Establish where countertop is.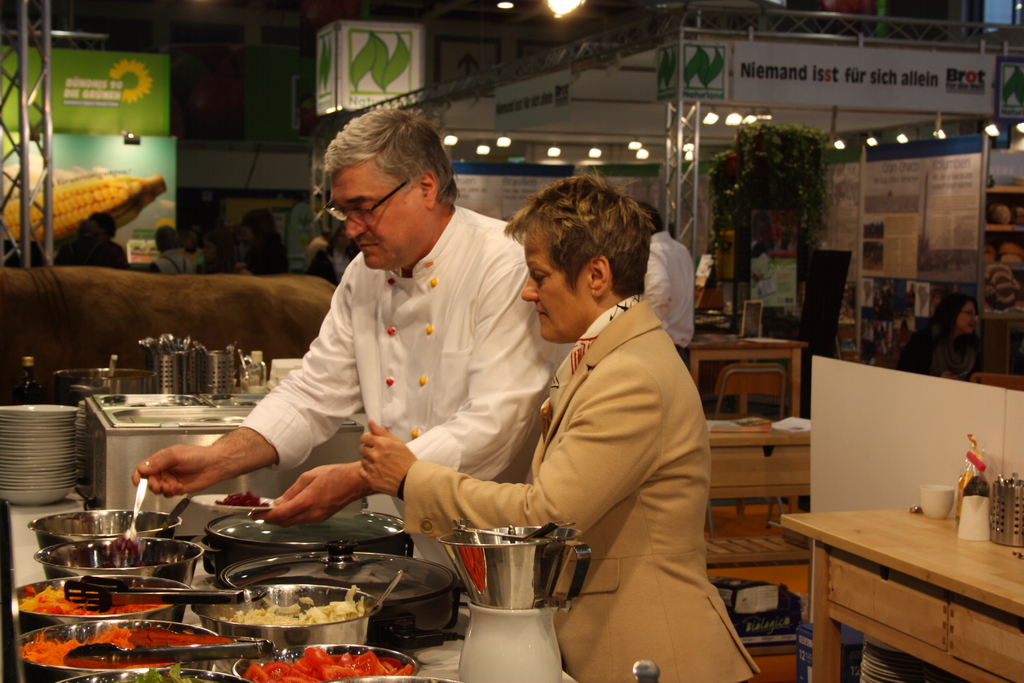
Established at left=4, top=484, right=577, bottom=682.
